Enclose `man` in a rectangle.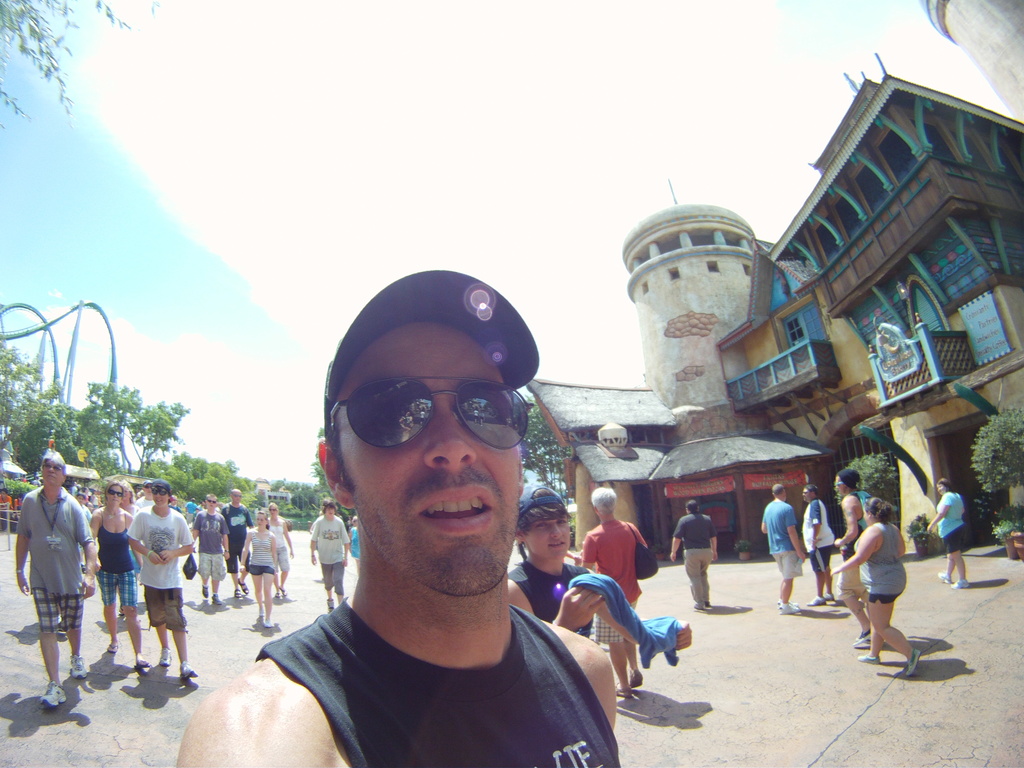
189:493:227:603.
